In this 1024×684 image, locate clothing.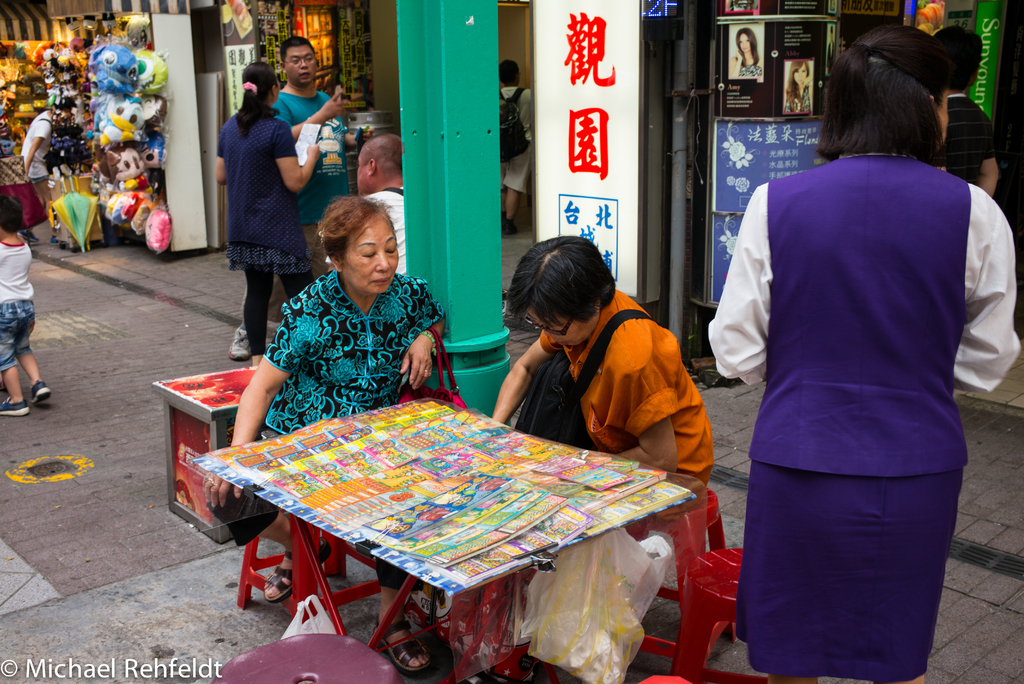
Bounding box: box=[216, 108, 312, 355].
